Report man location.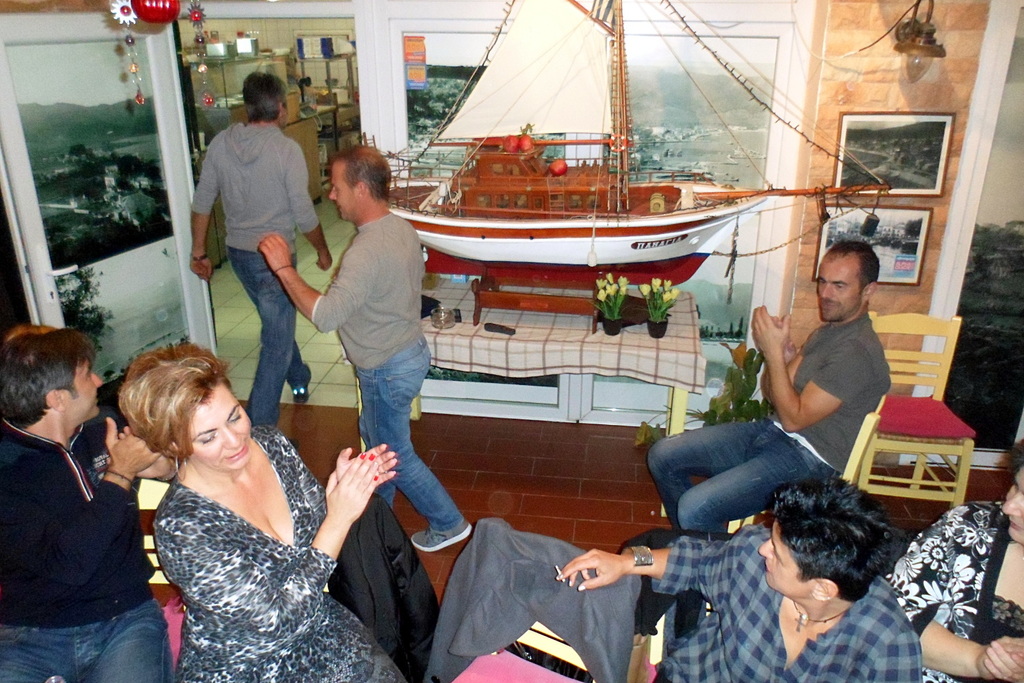
Report: {"left": 649, "top": 239, "right": 892, "bottom": 544}.
